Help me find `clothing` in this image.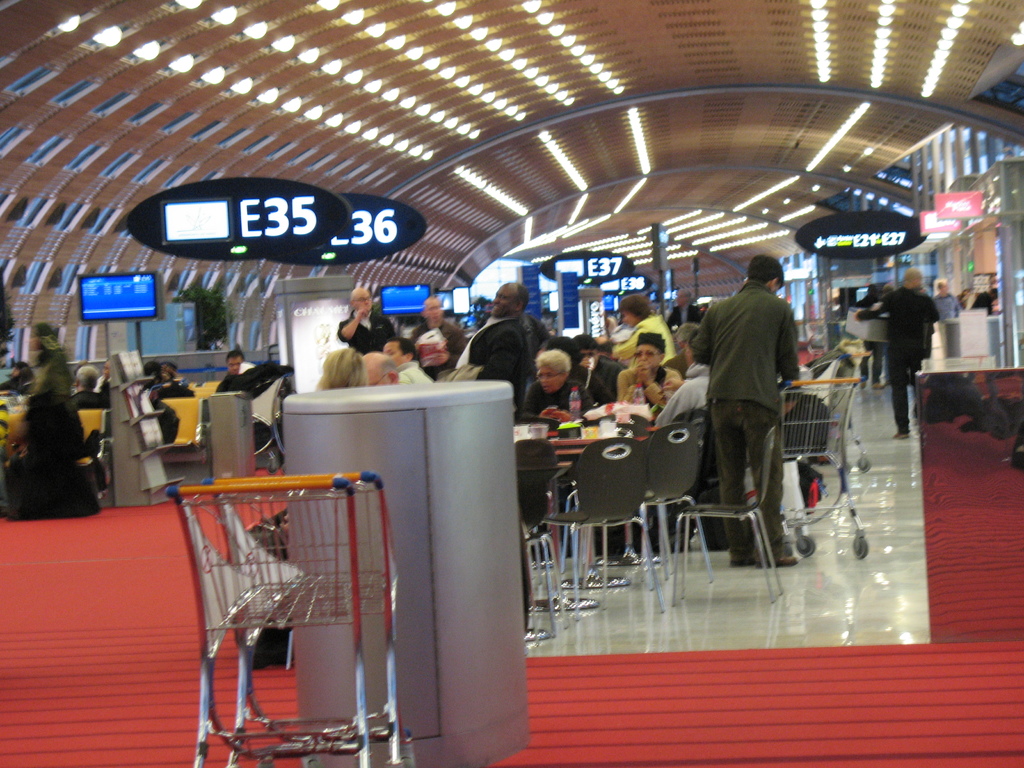
Found it: <bbox>687, 257, 813, 509</bbox>.
